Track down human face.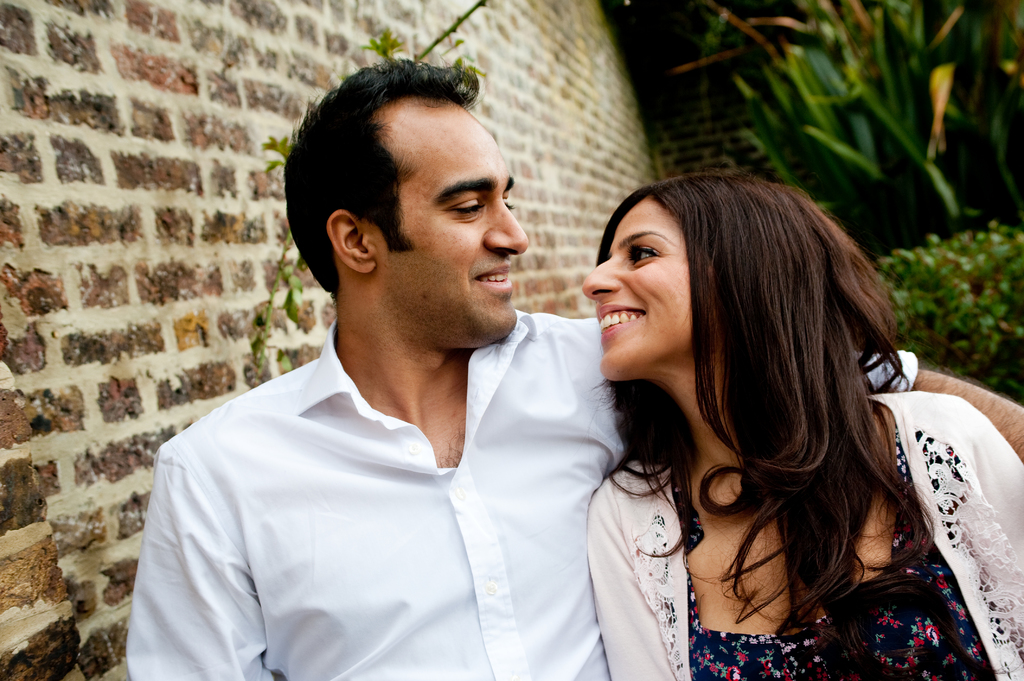
Tracked to l=374, t=104, r=529, b=347.
